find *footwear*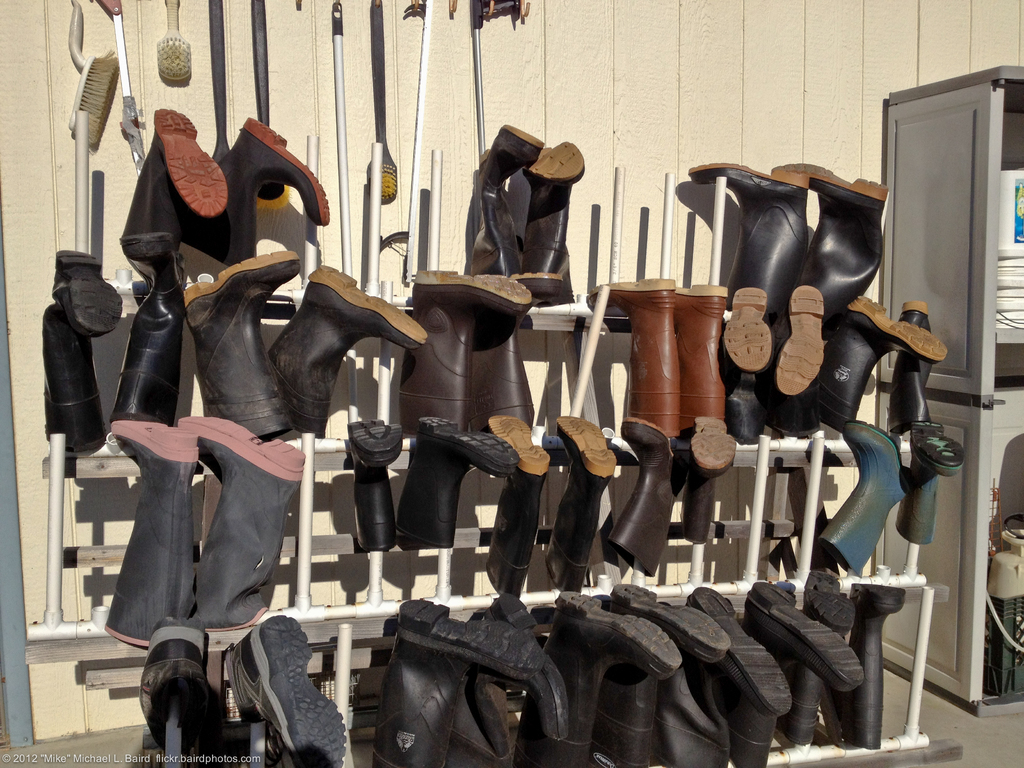
x1=887 y1=298 x2=938 y2=431
